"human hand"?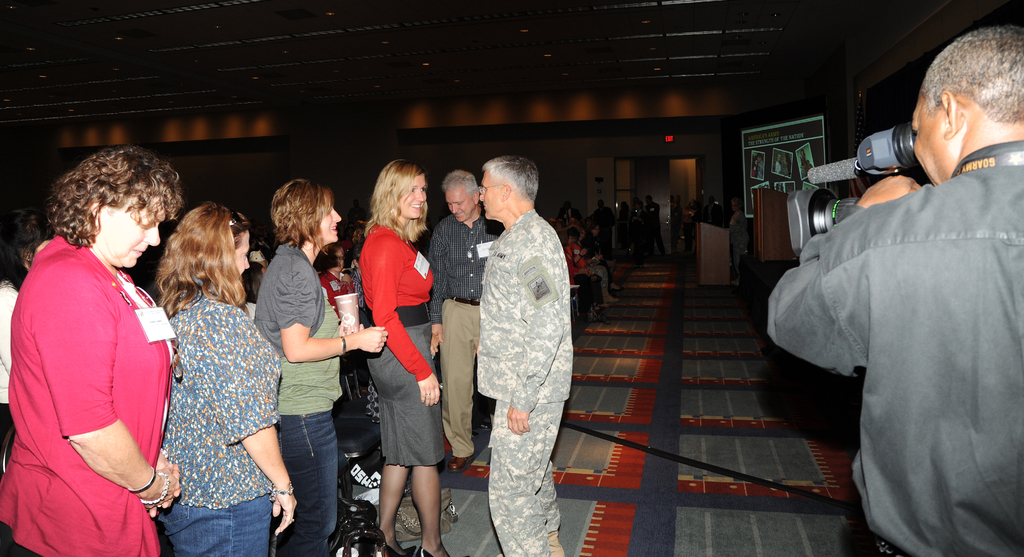
[416,369,442,408]
